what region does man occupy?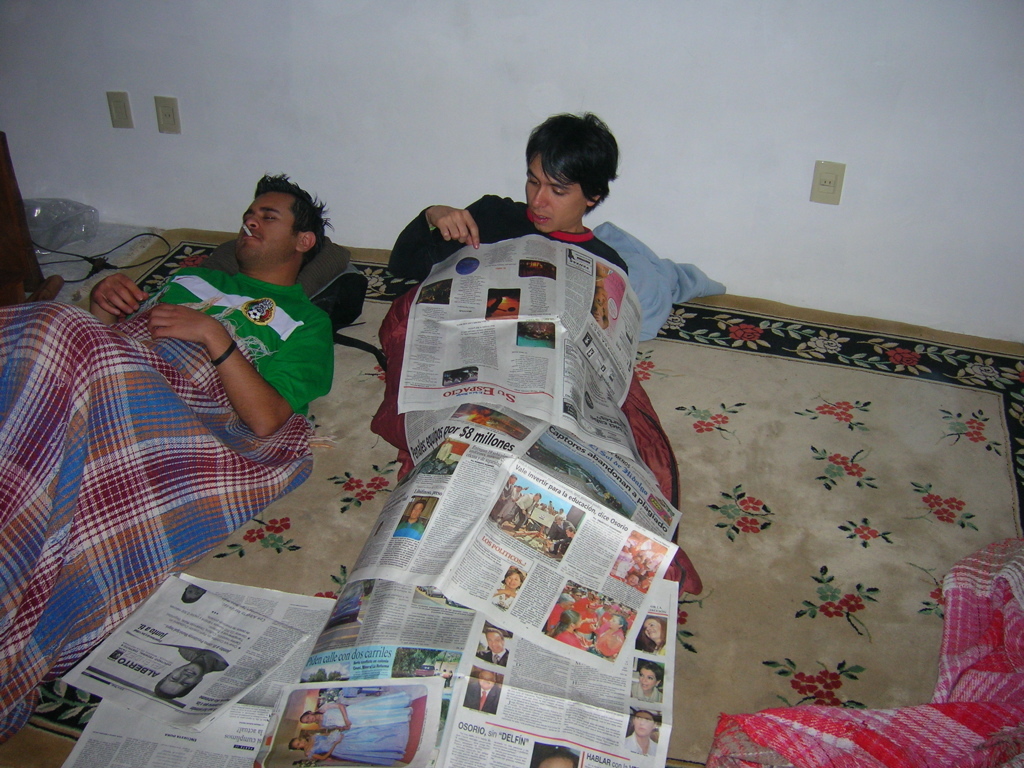
detection(391, 494, 433, 543).
